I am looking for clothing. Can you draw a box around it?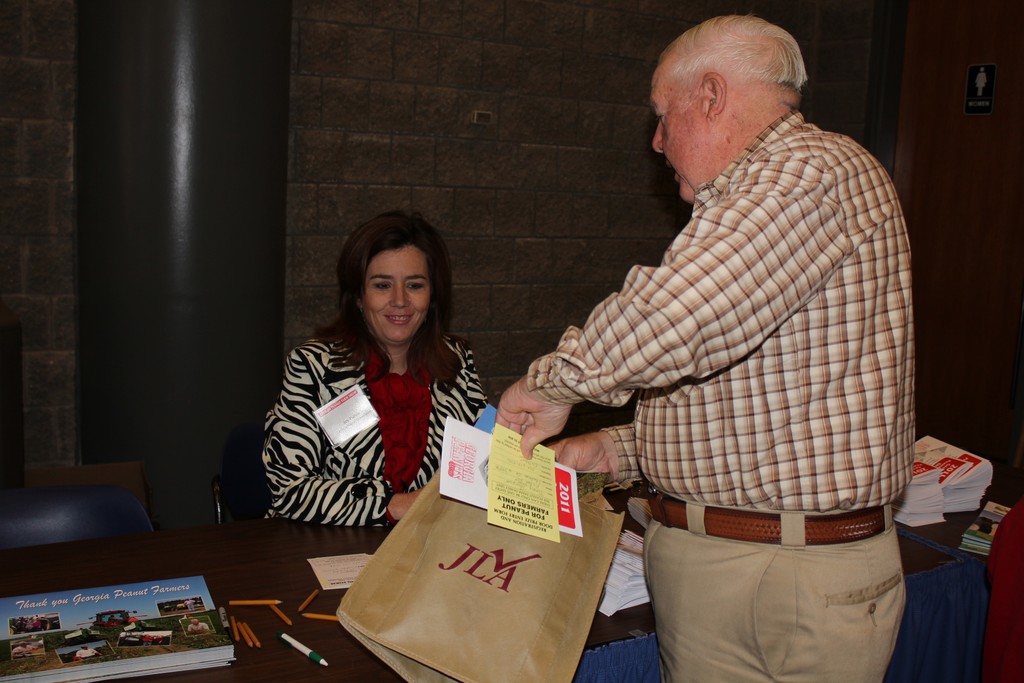
Sure, the bounding box is [left=10, top=646, right=35, bottom=656].
